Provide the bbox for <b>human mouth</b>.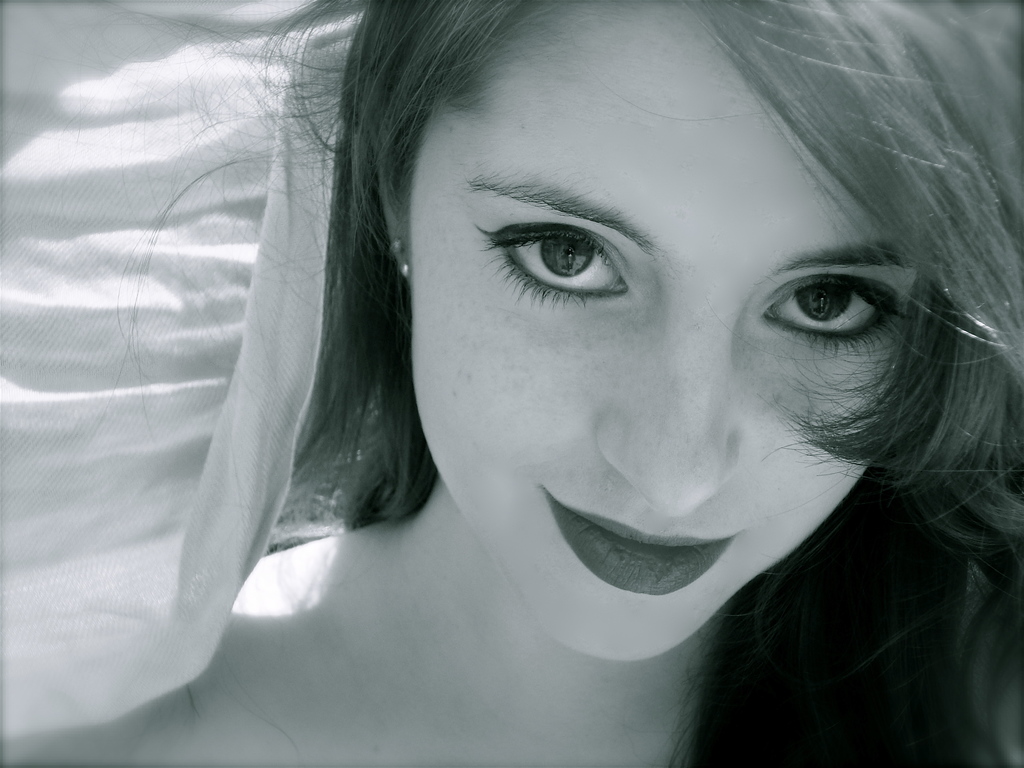
<box>524,497,765,618</box>.
